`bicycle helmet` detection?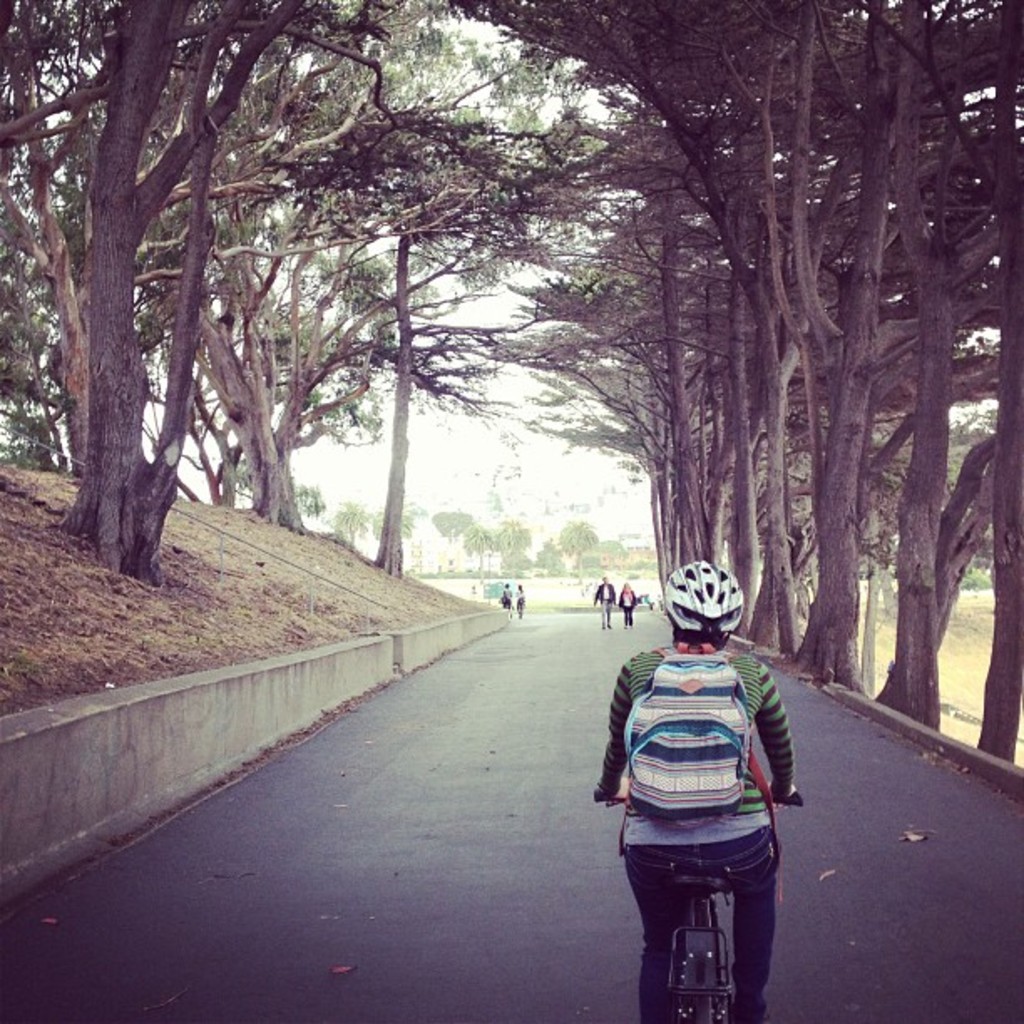
<region>661, 556, 745, 646</region>
